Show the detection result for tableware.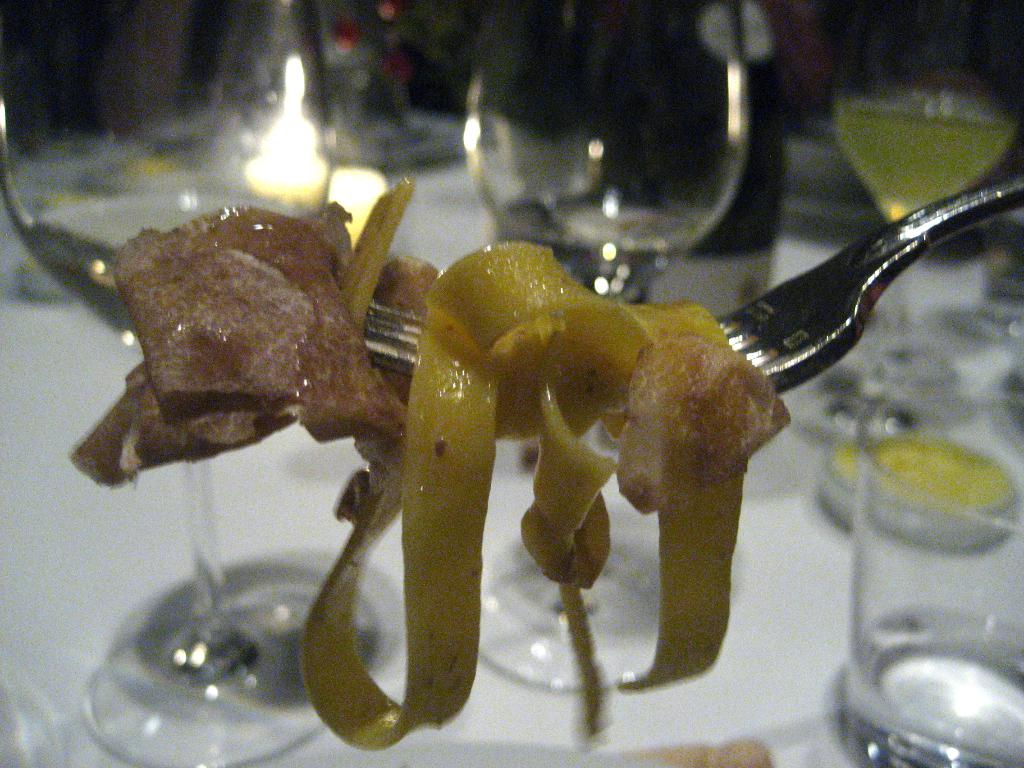
rect(454, 0, 743, 696).
